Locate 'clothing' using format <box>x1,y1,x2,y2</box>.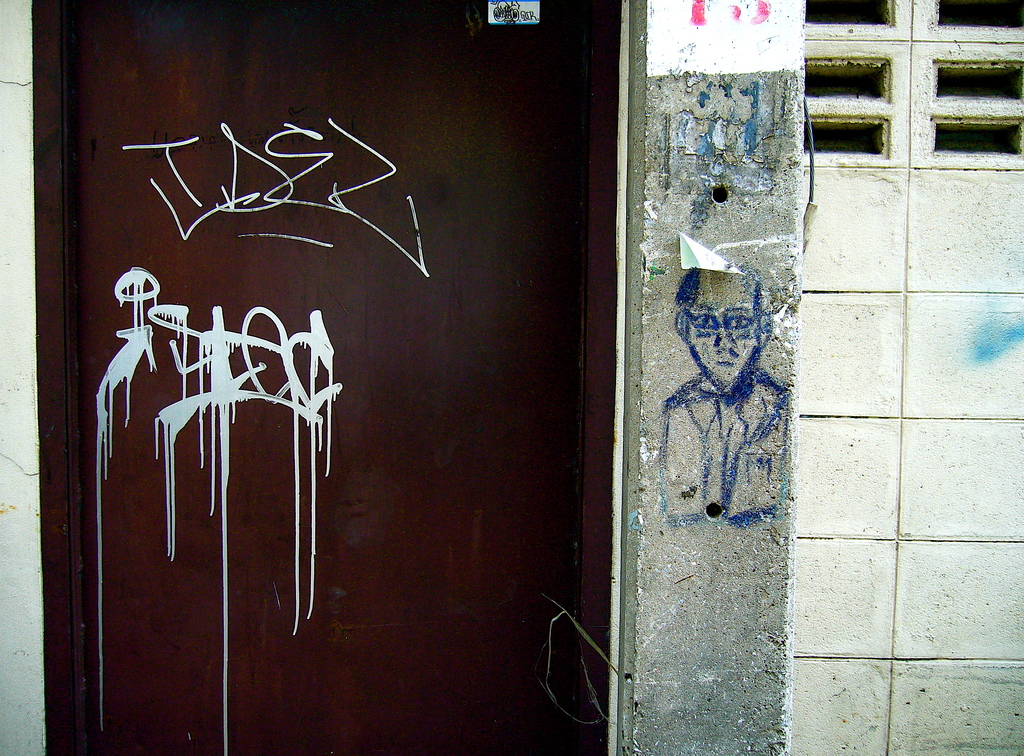
<box>651,366,788,529</box>.
